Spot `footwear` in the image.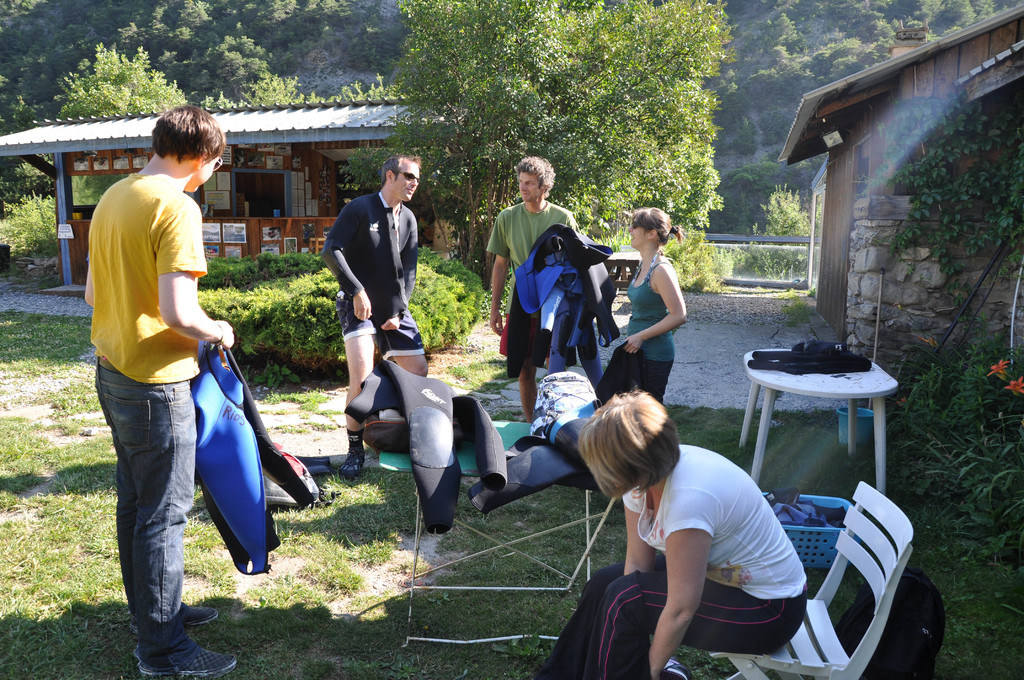
`footwear` found at 125 601 221 633.
